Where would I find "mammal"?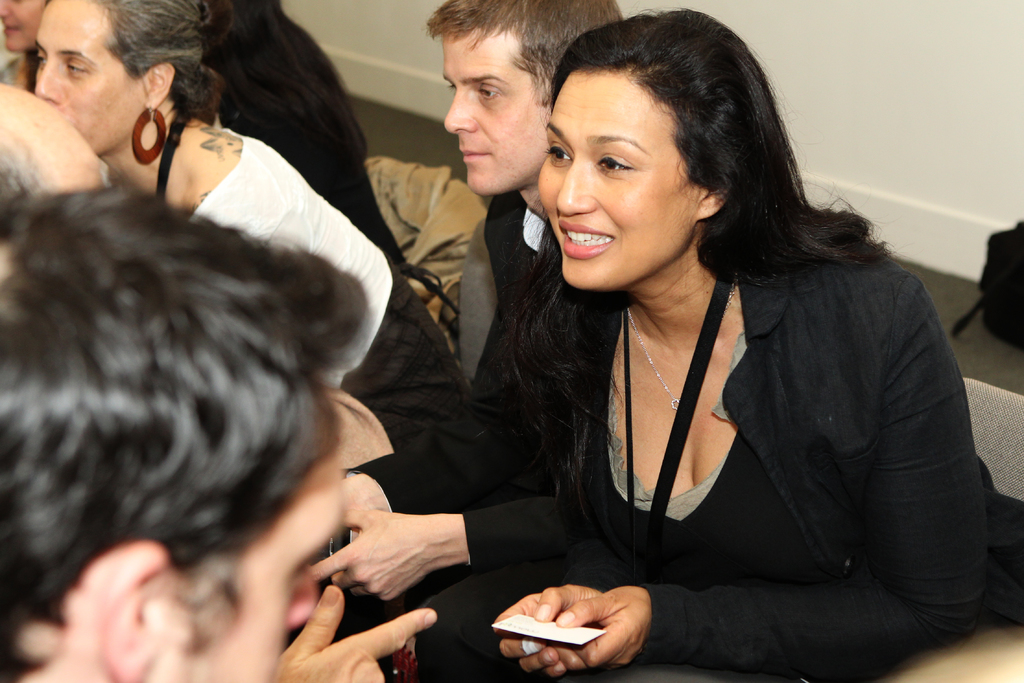
At 0:85:109:240.
